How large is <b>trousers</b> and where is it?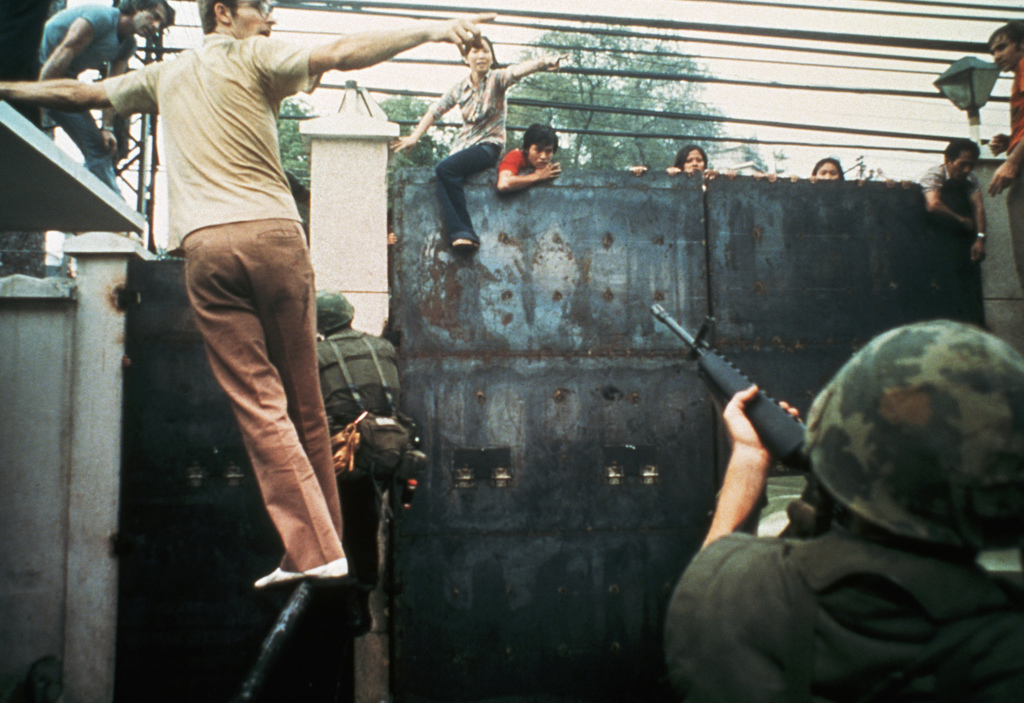
Bounding box: 163,190,338,589.
